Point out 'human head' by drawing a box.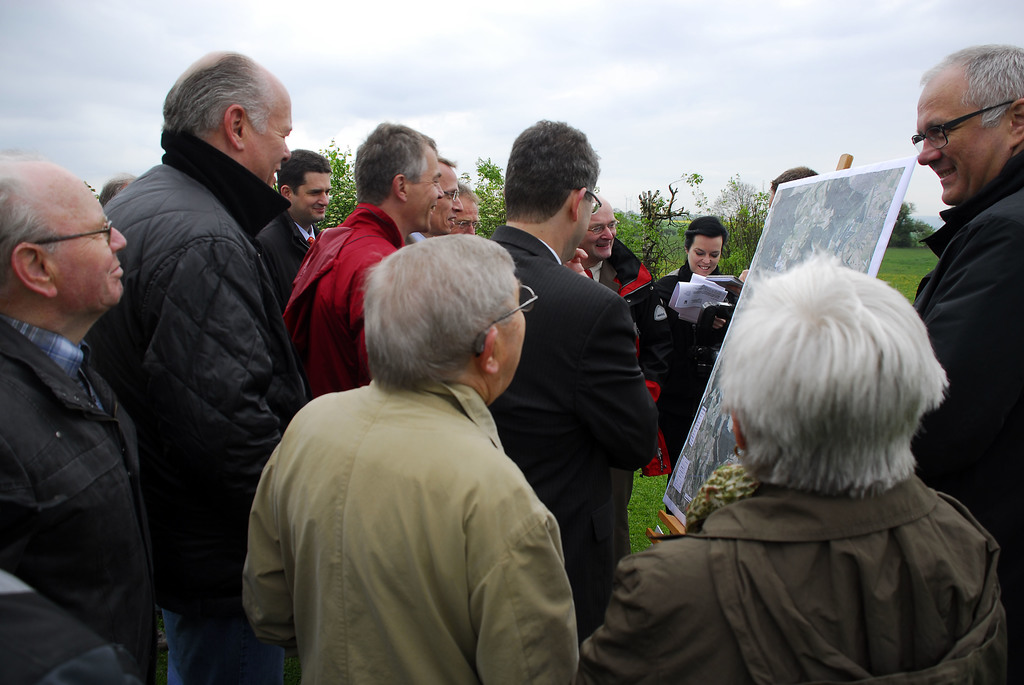
locate(720, 257, 939, 476).
